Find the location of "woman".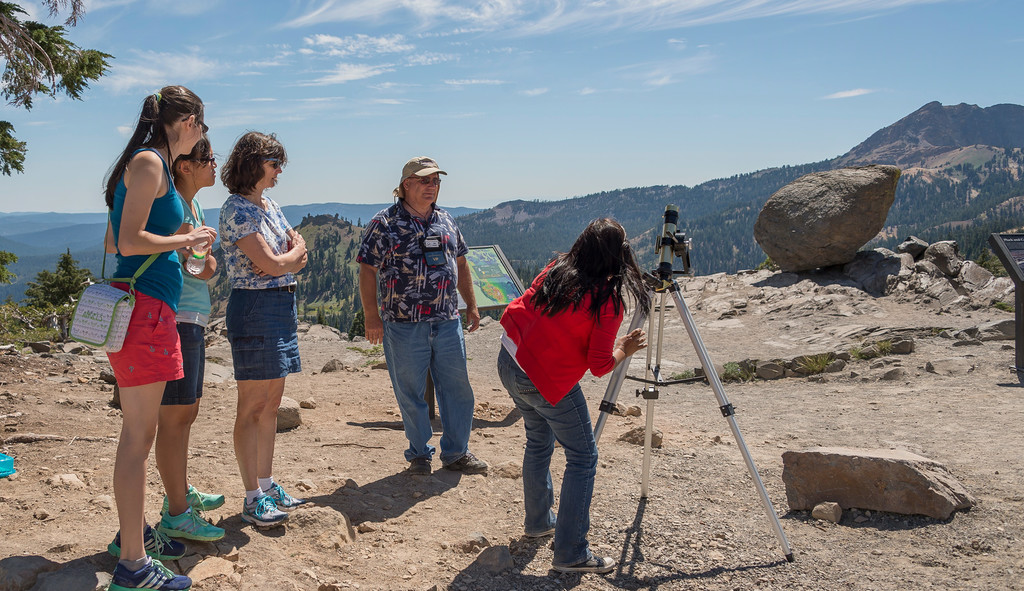
Location: detection(167, 140, 221, 545).
